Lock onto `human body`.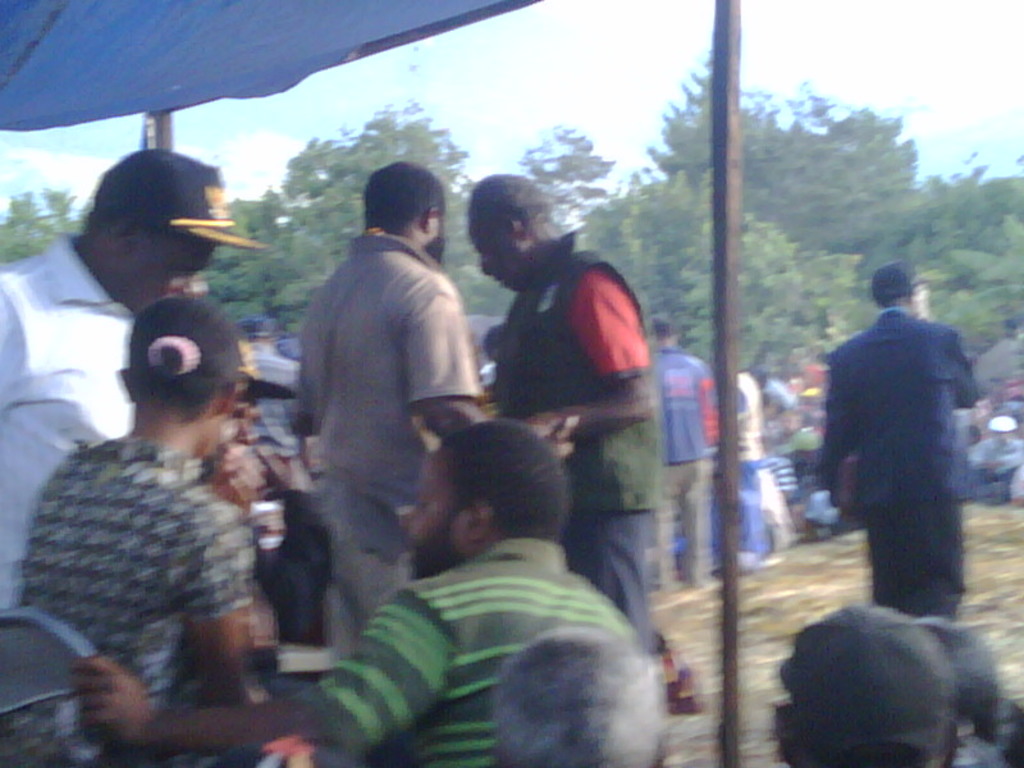
Locked: <bbox>735, 367, 763, 570</bbox>.
